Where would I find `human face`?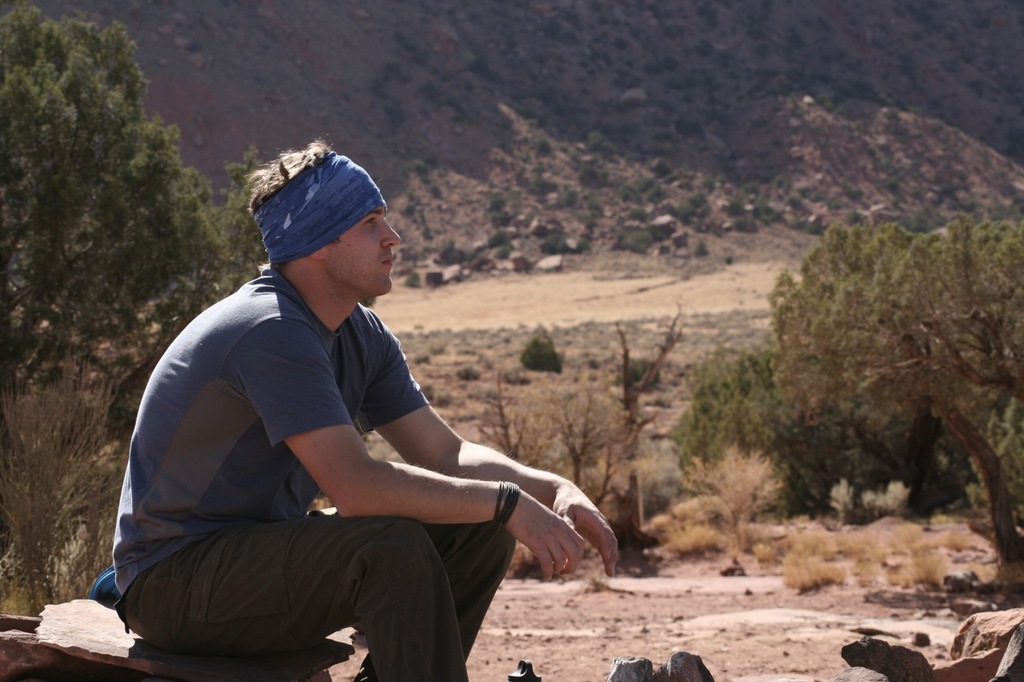
At box(326, 202, 403, 297).
